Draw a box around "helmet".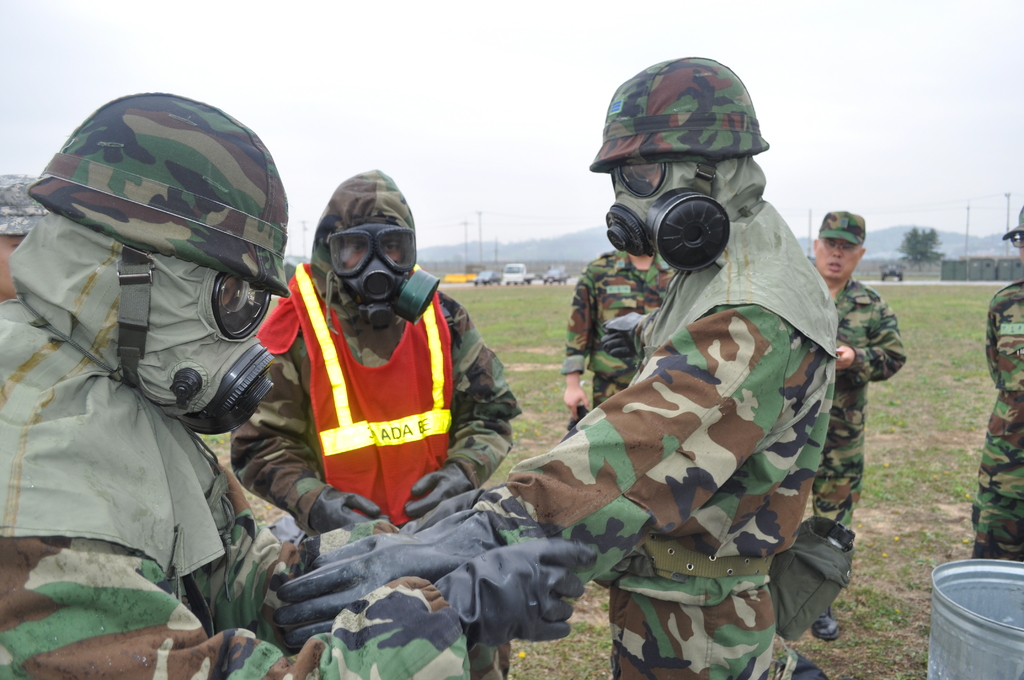
box(26, 89, 293, 301).
